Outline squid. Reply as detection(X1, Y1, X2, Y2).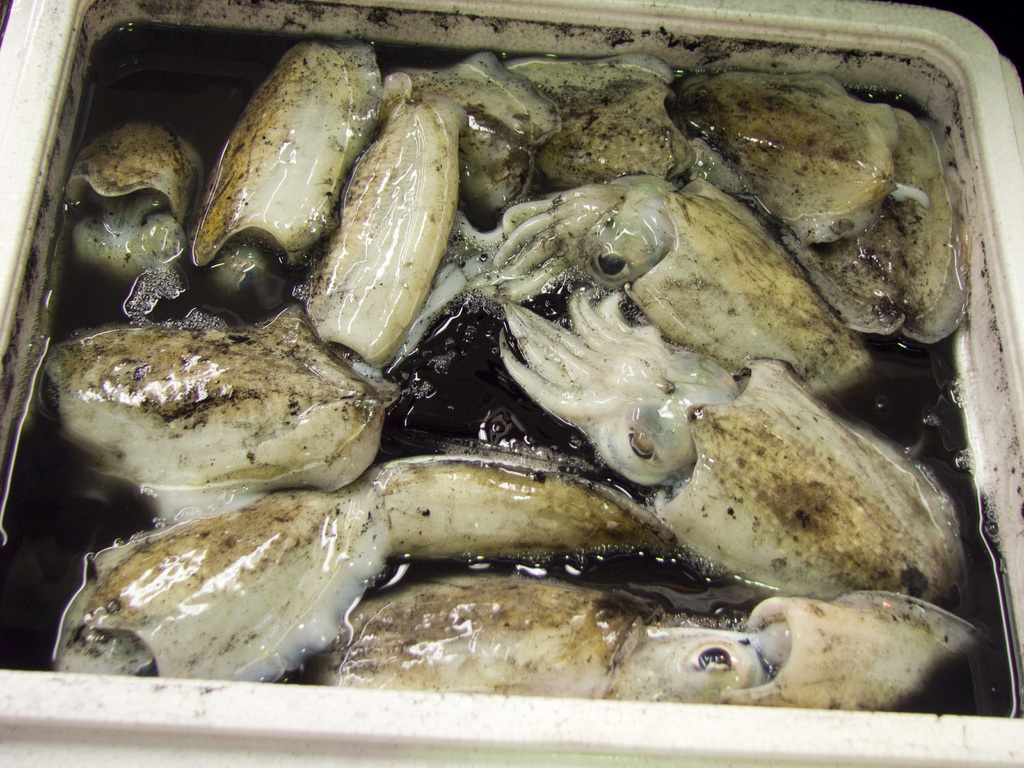
detection(303, 67, 559, 369).
